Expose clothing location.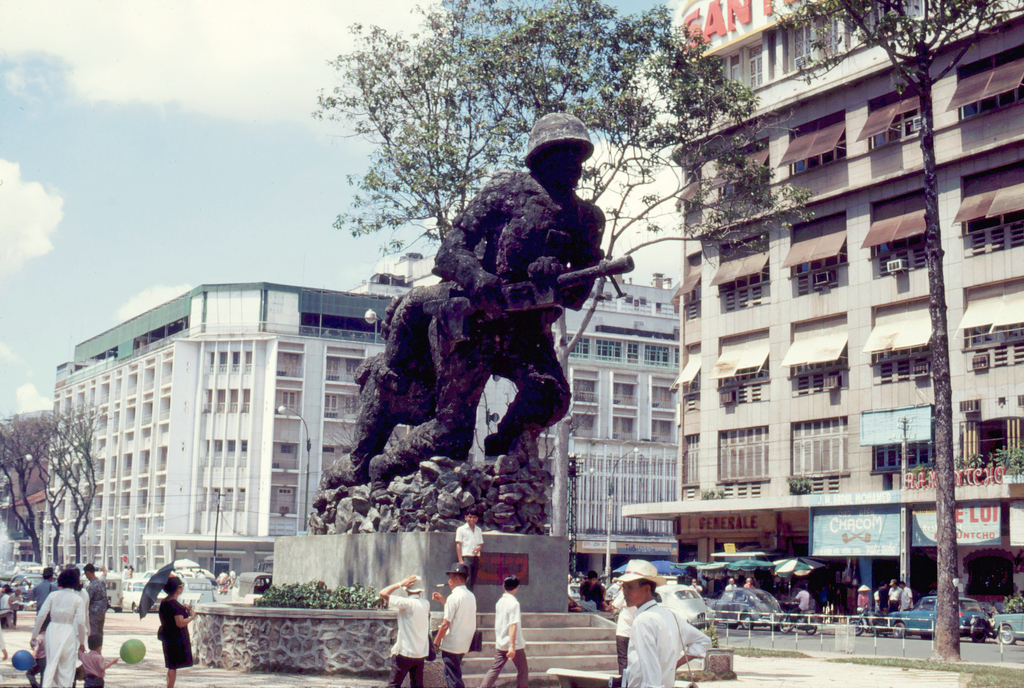
Exposed at (x1=383, y1=591, x2=430, y2=687).
